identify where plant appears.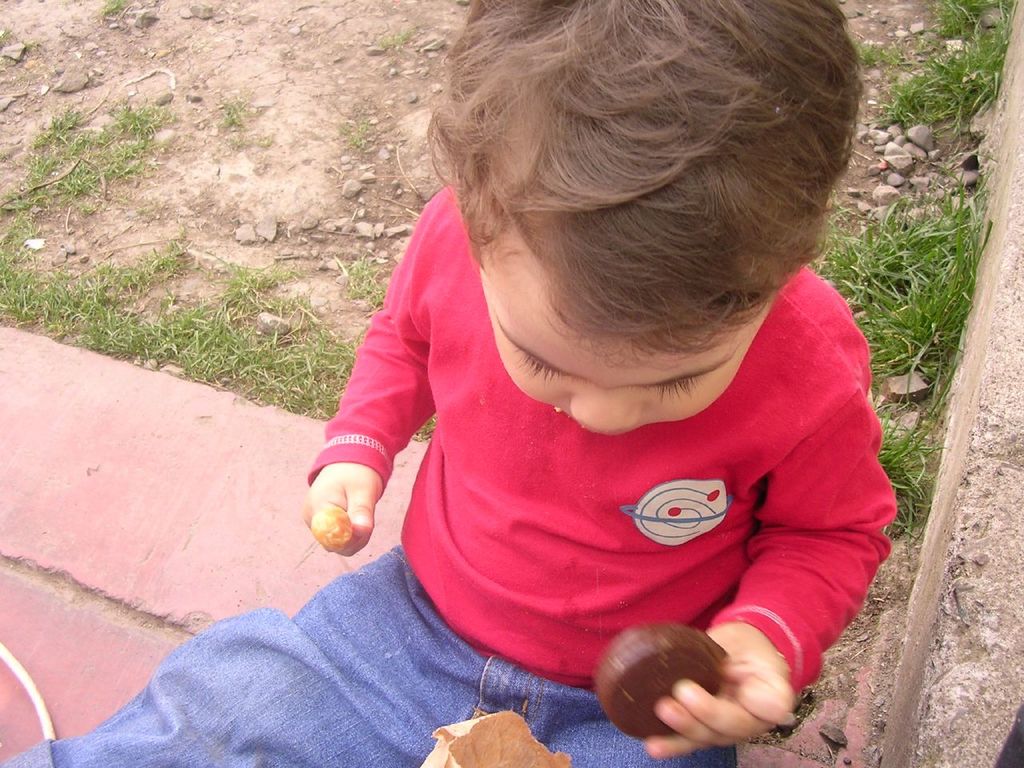
Appears at [346,253,387,310].
